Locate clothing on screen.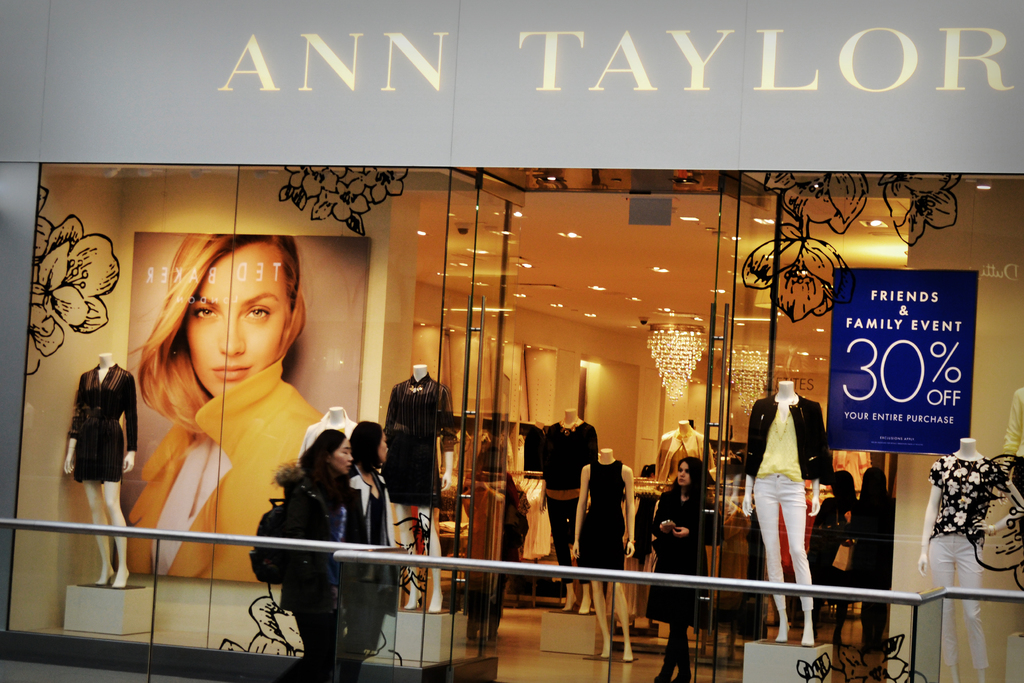
On screen at box(748, 397, 835, 614).
